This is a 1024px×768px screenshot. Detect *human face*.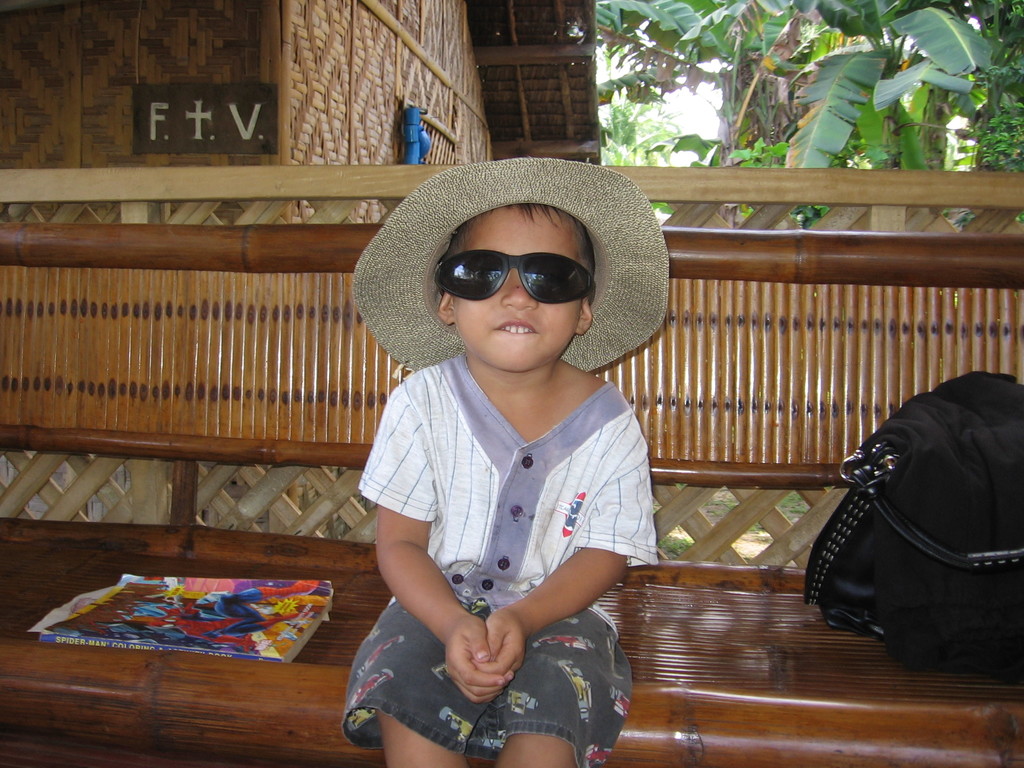
[left=449, top=202, right=583, bottom=367].
